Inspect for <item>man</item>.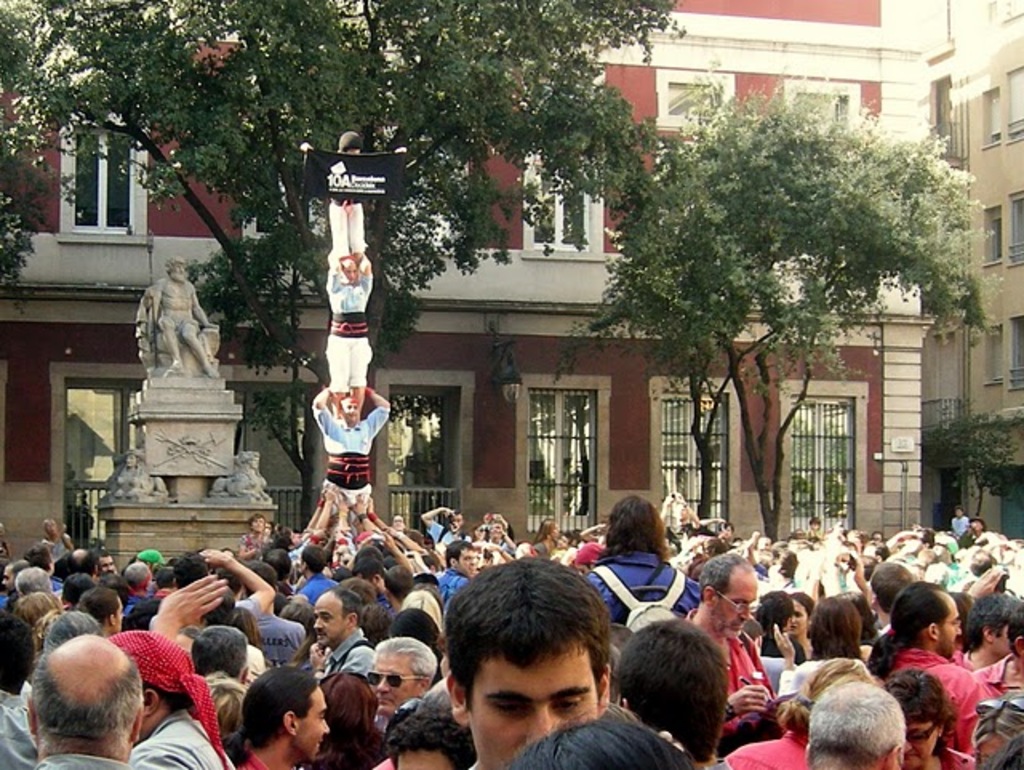
Inspection: [381,570,413,602].
